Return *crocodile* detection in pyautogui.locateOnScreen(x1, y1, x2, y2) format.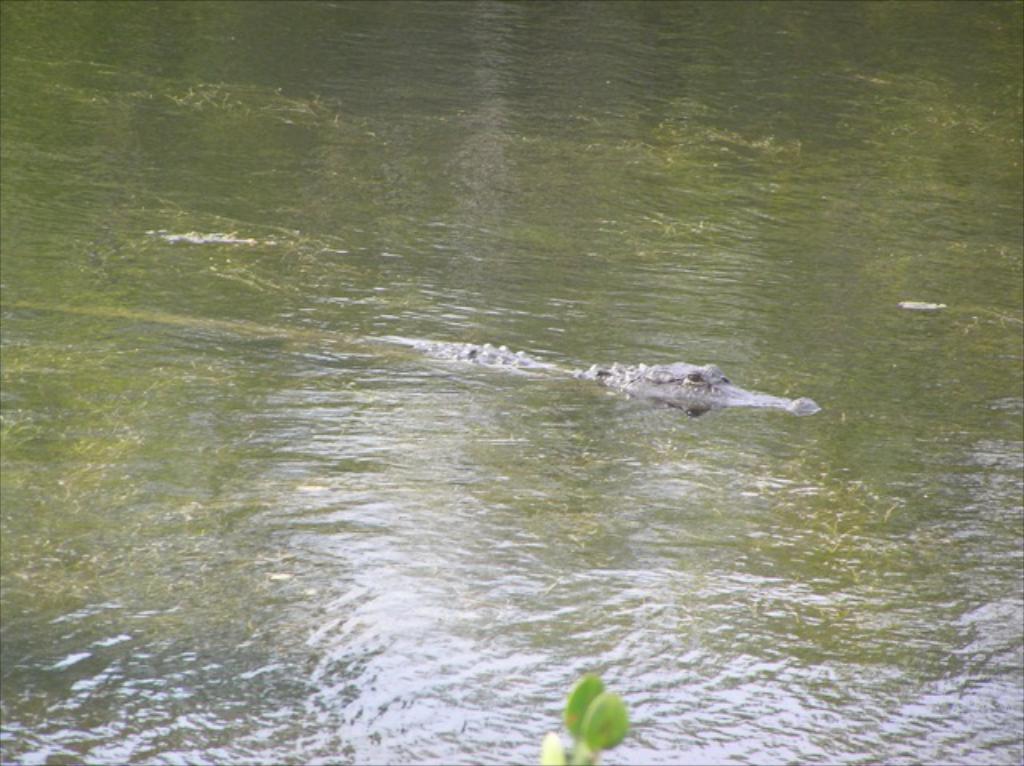
pyautogui.locateOnScreen(365, 337, 821, 417).
